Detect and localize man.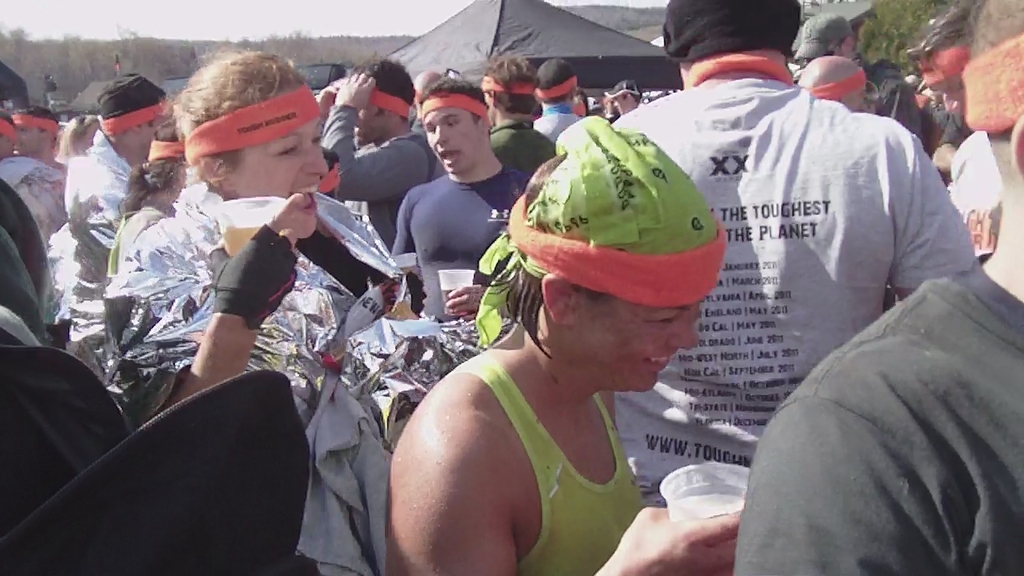
Localized at l=604, t=0, r=982, b=511.
